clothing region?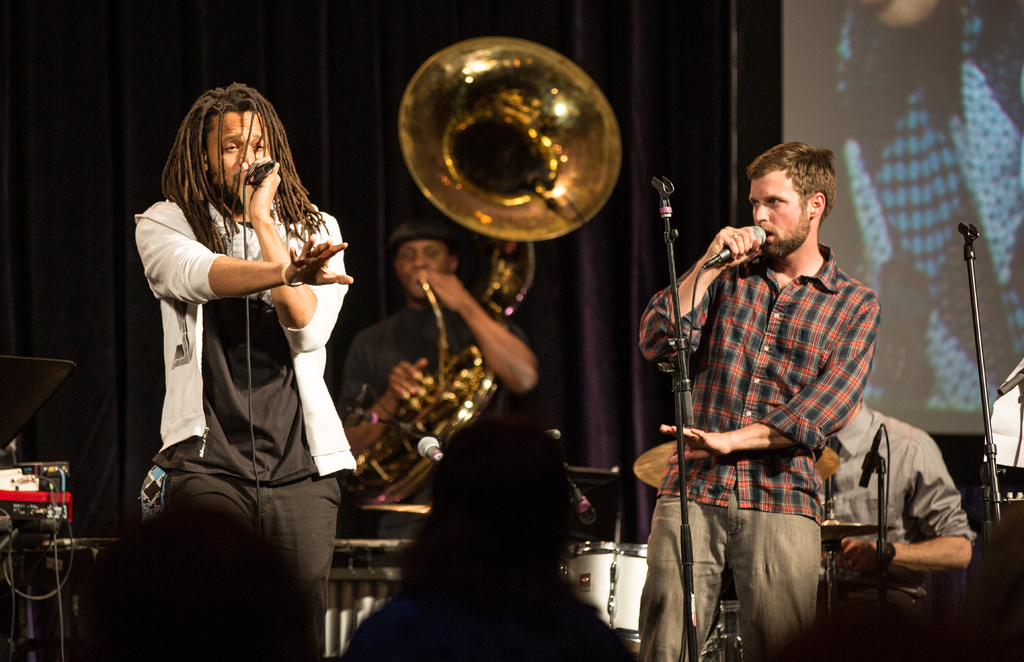
[654, 182, 877, 645]
